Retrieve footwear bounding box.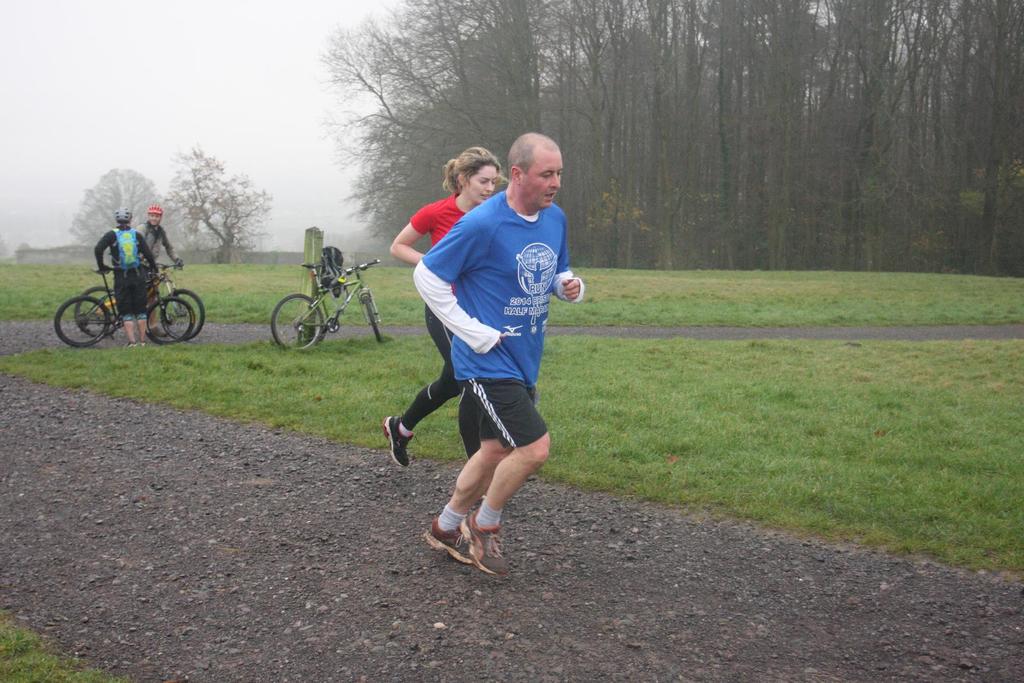
Bounding box: [left=460, top=505, right=512, bottom=577].
